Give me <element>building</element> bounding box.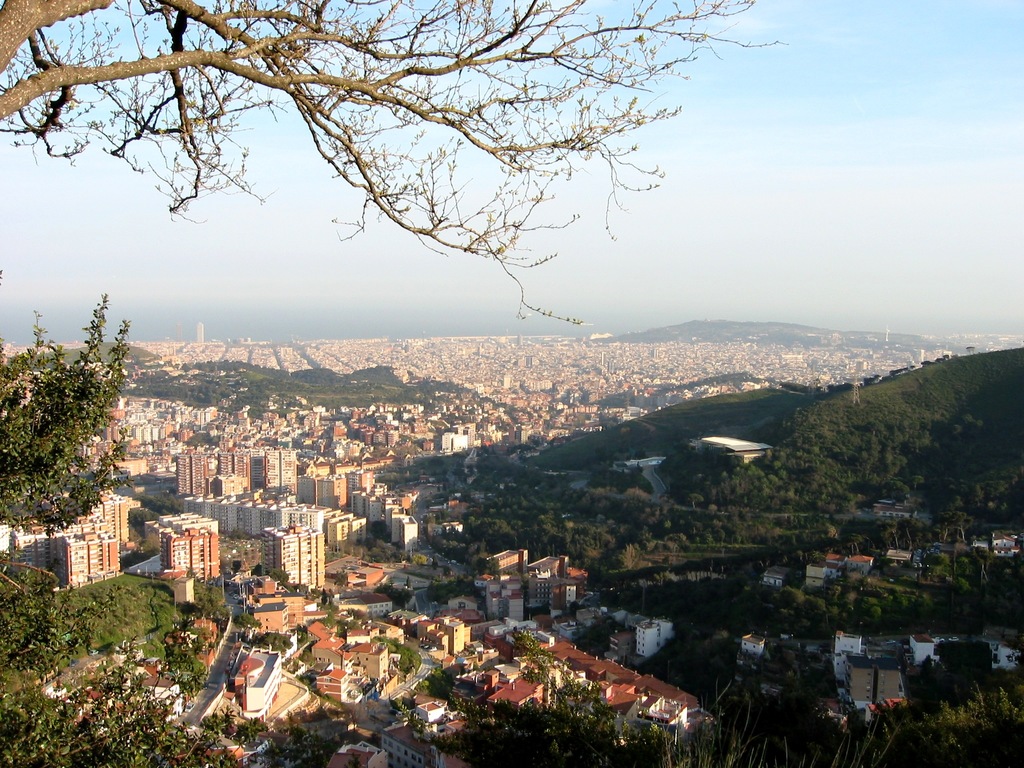
<region>157, 528, 218, 584</region>.
